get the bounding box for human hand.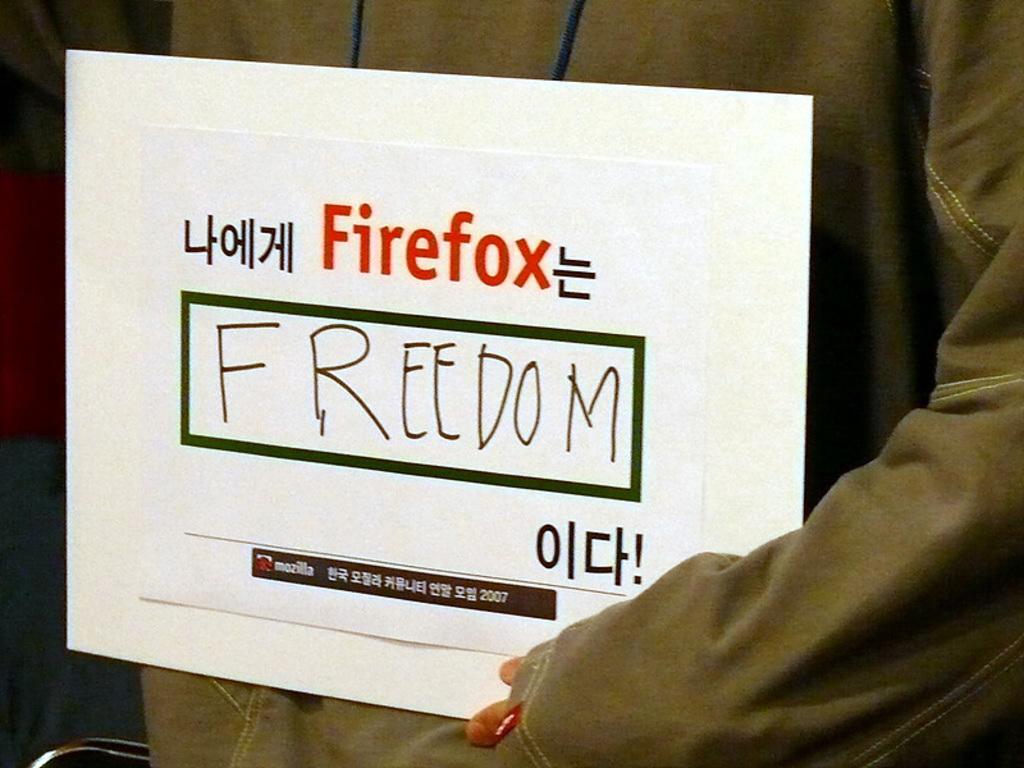
<region>462, 654, 527, 750</region>.
